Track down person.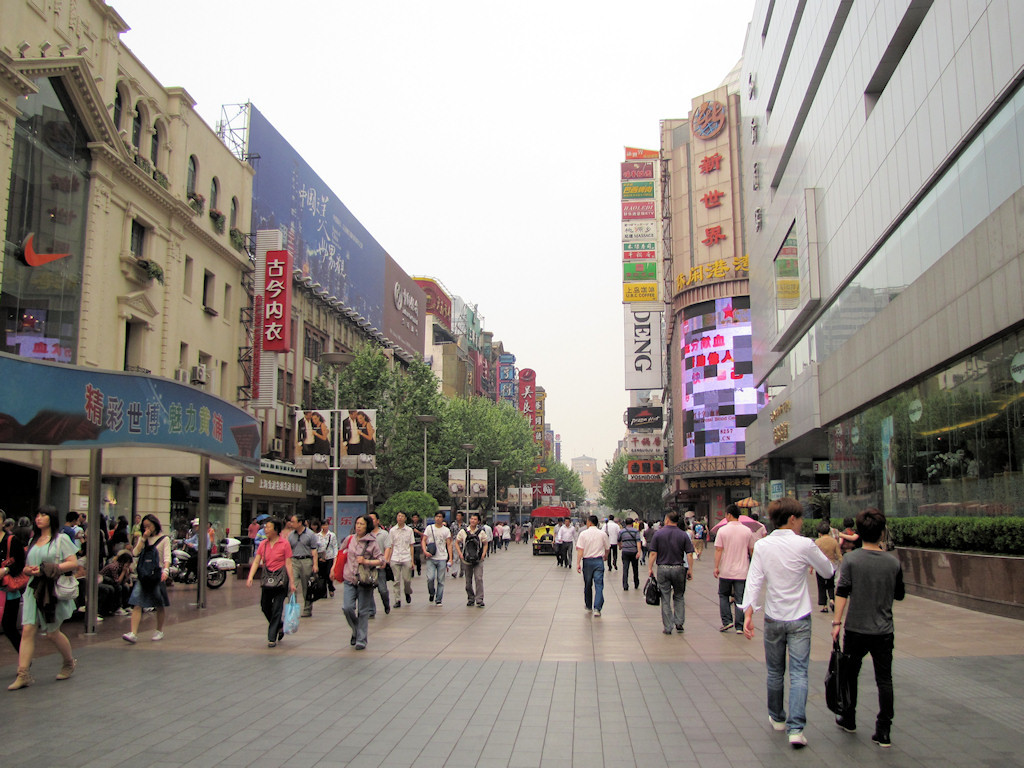
Tracked to x1=817, y1=519, x2=836, y2=615.
